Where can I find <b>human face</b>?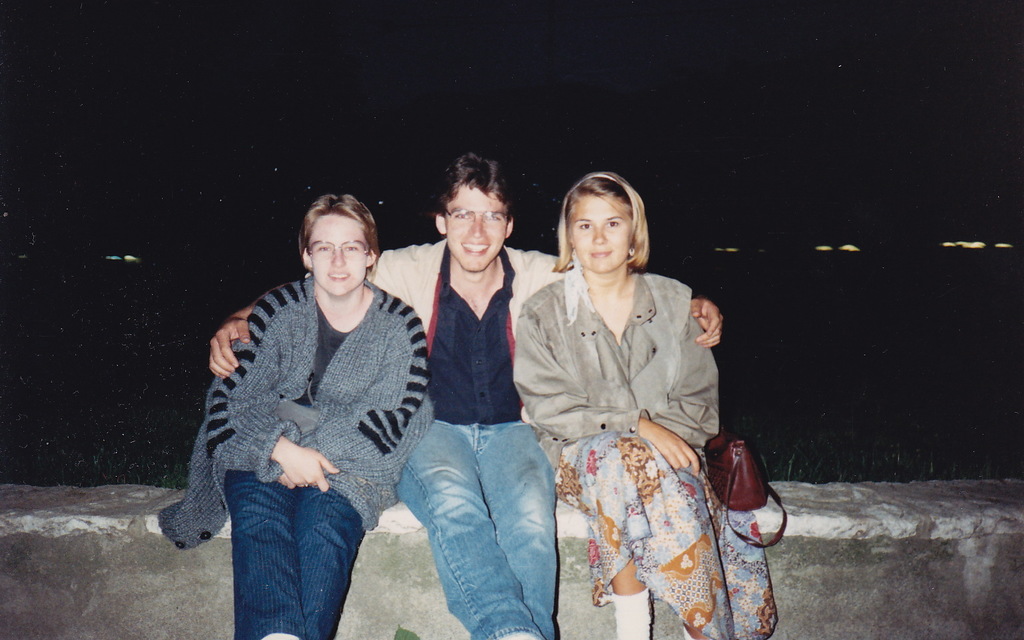
You can find it at [left=571, top=197, right=633, bottom=271].
